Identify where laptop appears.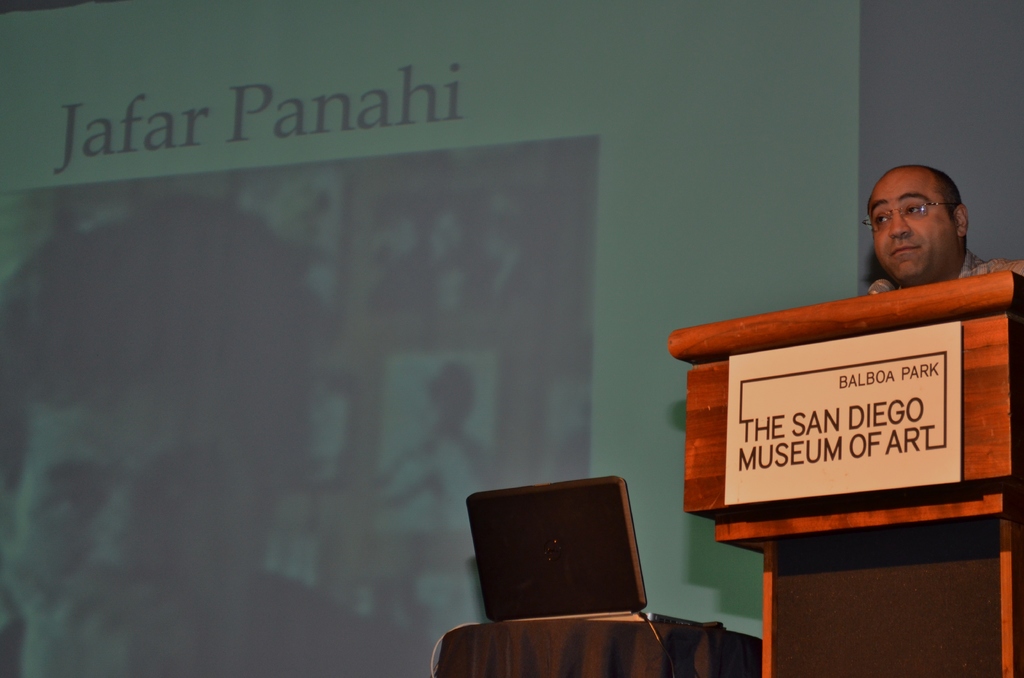
Appears at pyautogui.locateOnScreen(463, 477, 726, 631).
